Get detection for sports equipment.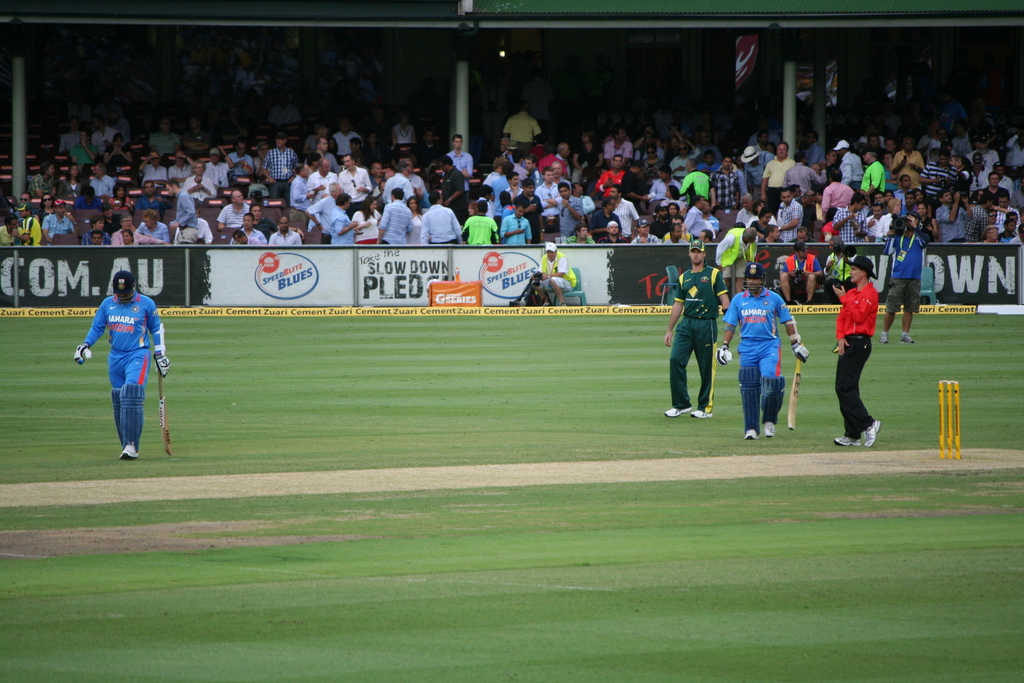
Detection: region(155, 322, 166, 356).
